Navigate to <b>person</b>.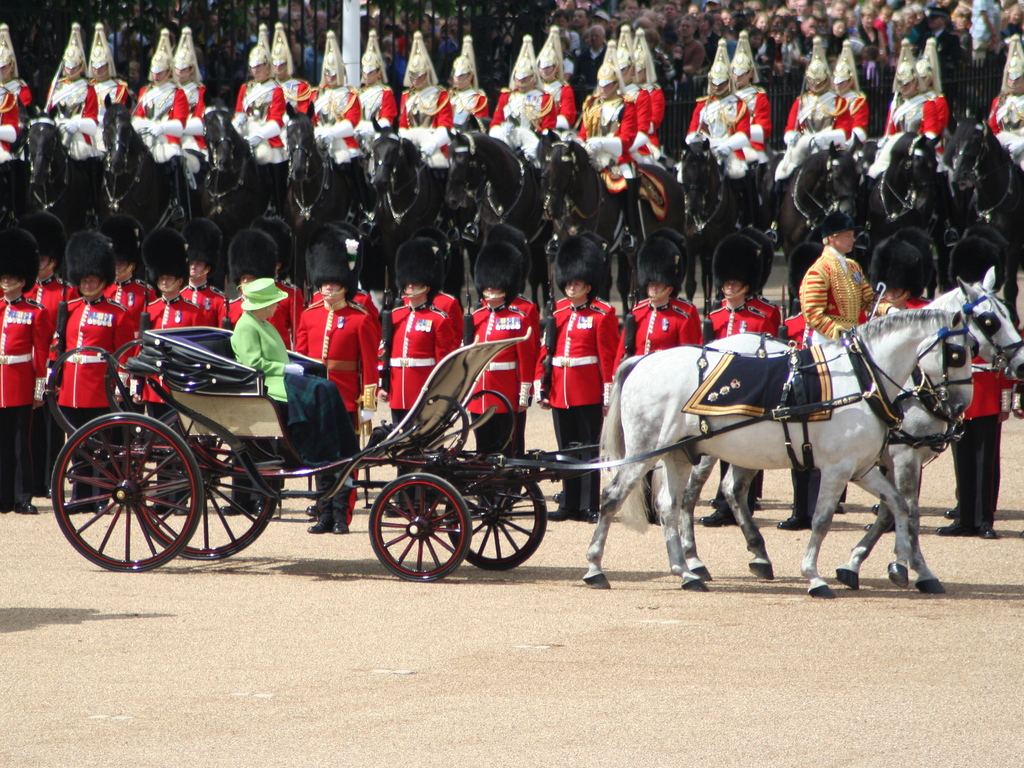
Navigation target: (x1=465, y1=236, x2=540, y2=460).
